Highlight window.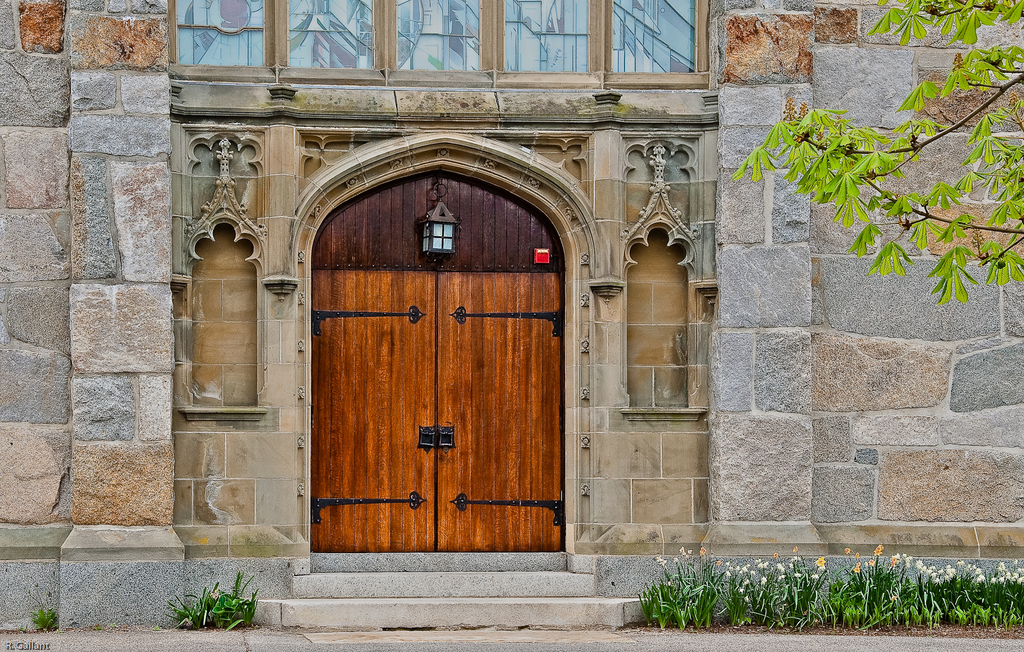
Highlighted region: box(168, 0, 711, 86).
